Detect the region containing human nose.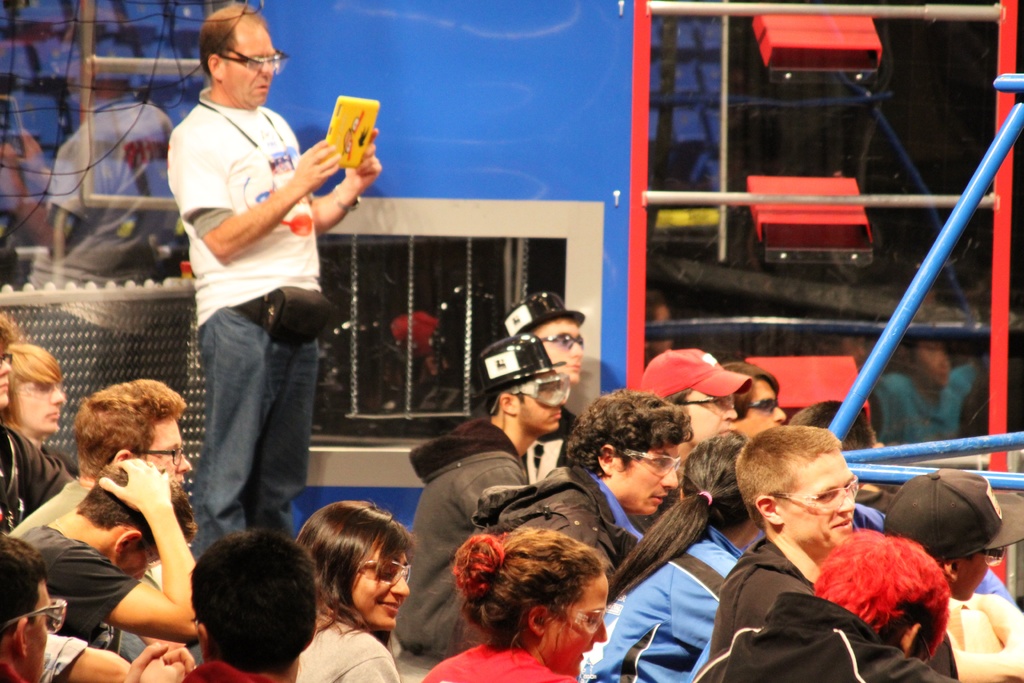
[x1=560, y1=395, x2=565, y2=409].
